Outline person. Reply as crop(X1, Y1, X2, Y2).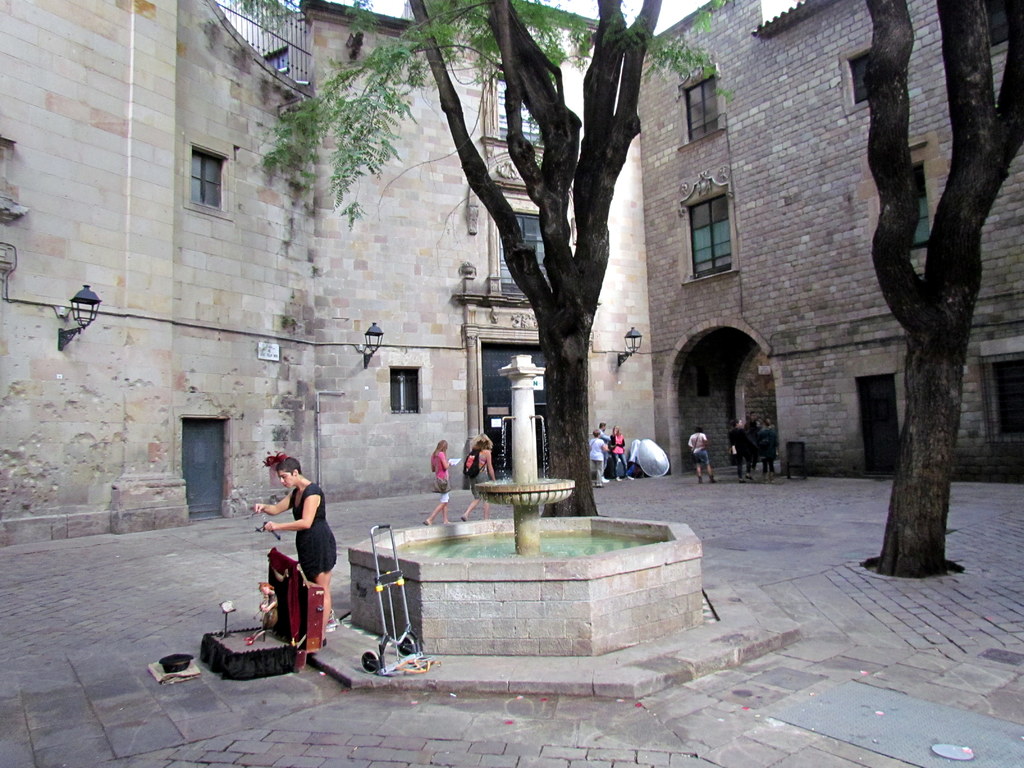
crop(255, 460, 345, 633).
